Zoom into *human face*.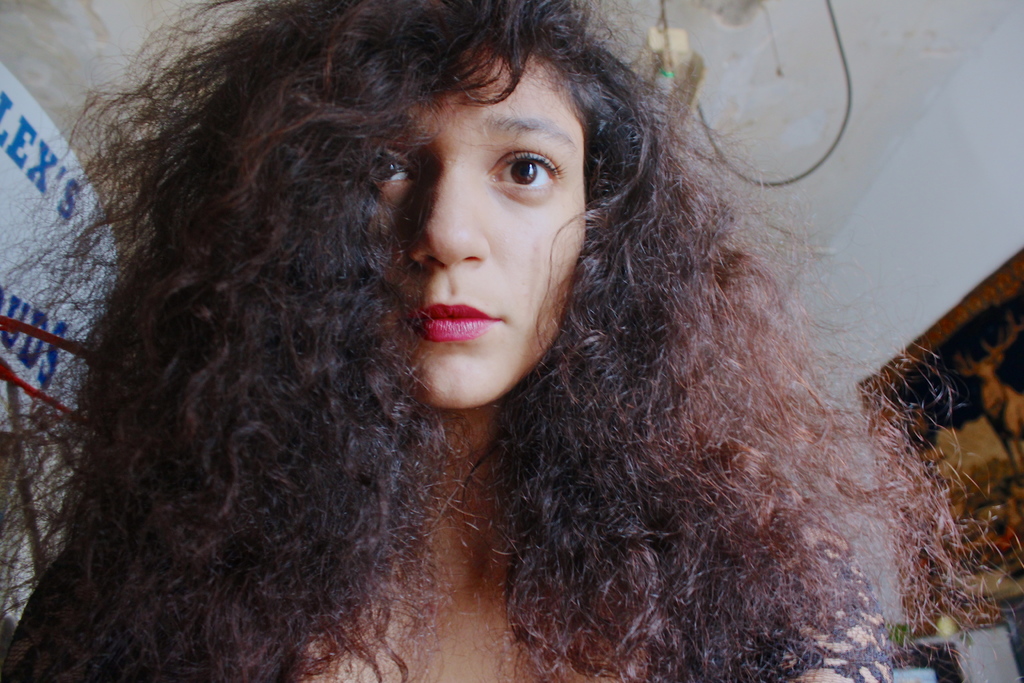
Zoom target: [x1=367, y1=49, x2=591, y2=409].
